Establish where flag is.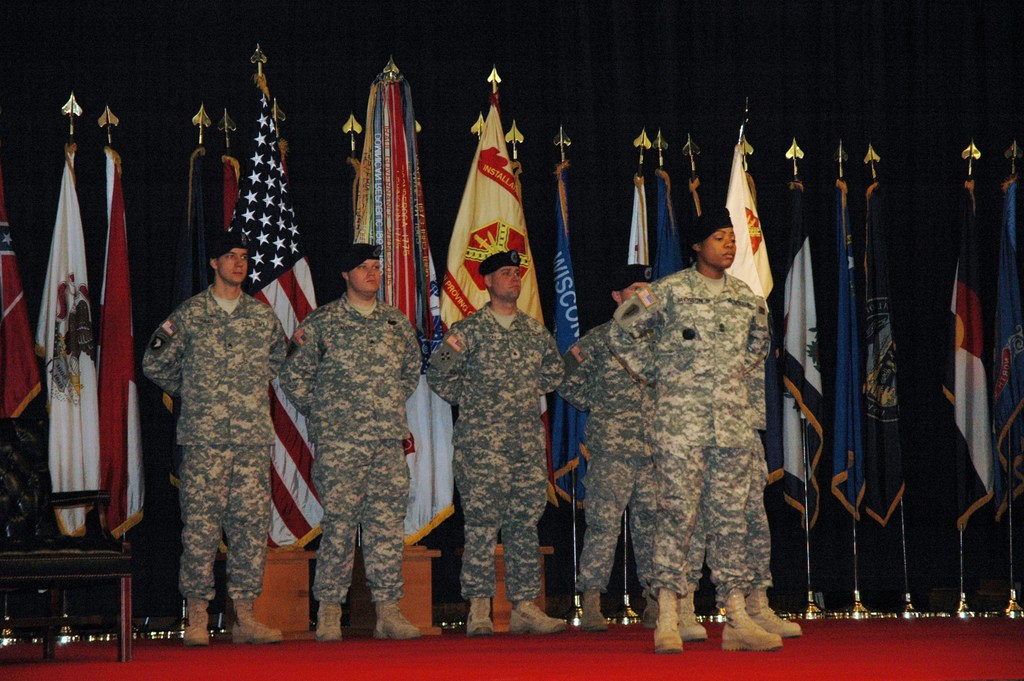
Established at 336, 70, 457, 543.
